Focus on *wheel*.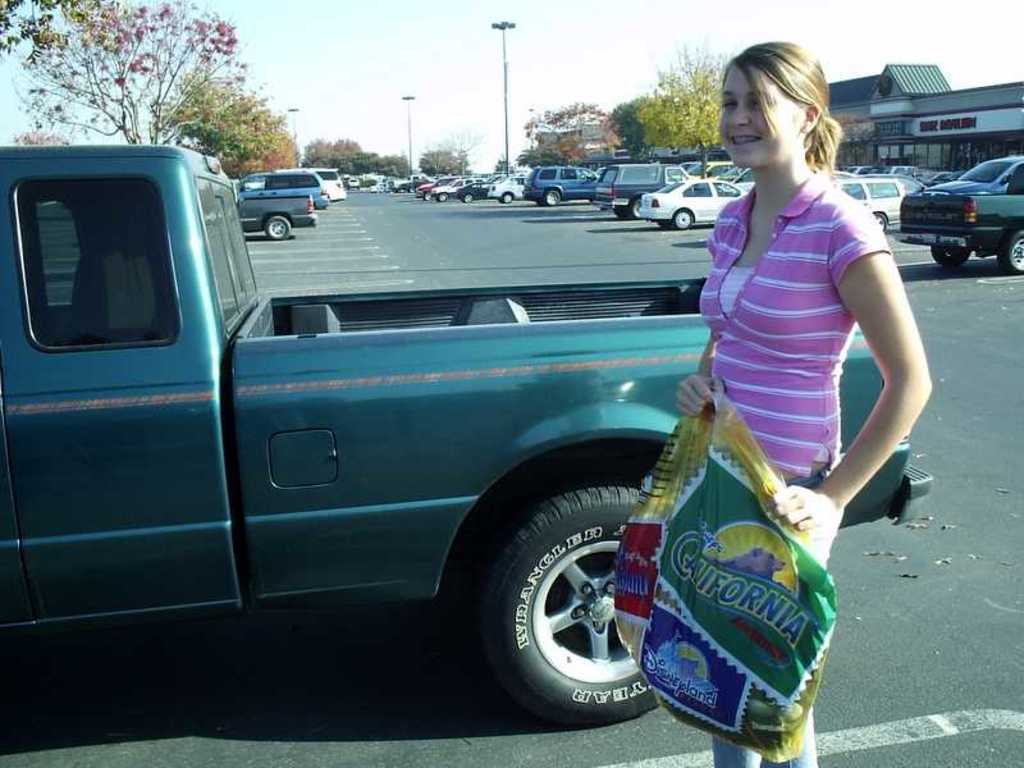
Focused at box=[873, 211, 887, 233].
